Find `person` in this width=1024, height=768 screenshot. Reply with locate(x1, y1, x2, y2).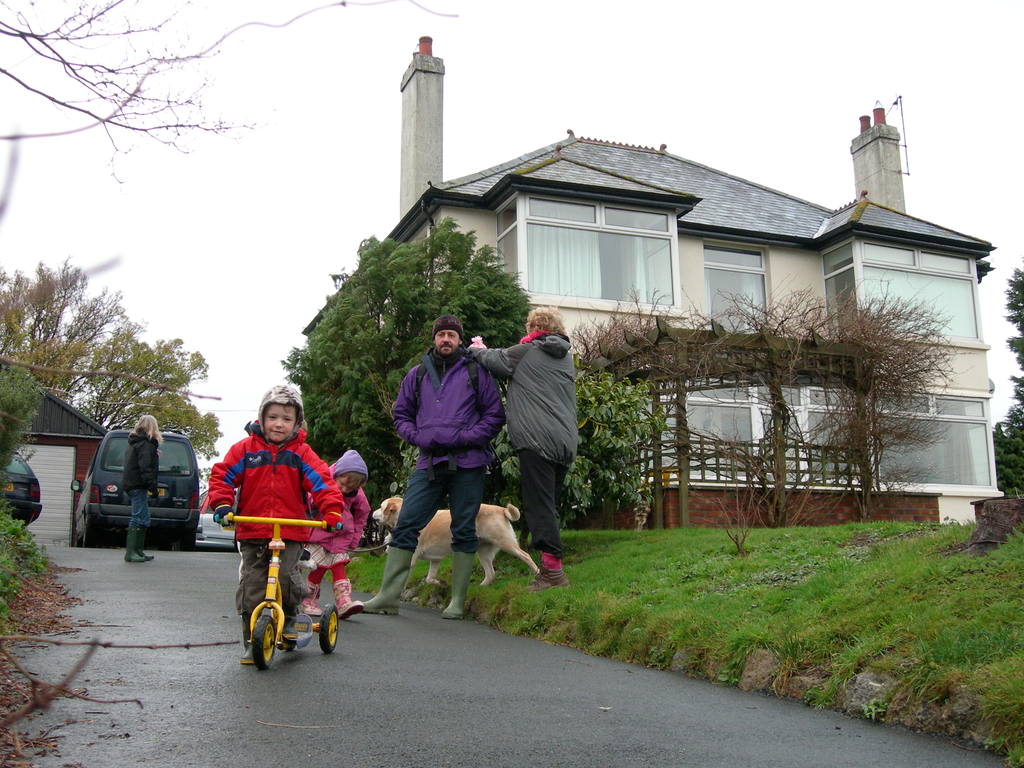
locate(351, 311, 506, 622).
